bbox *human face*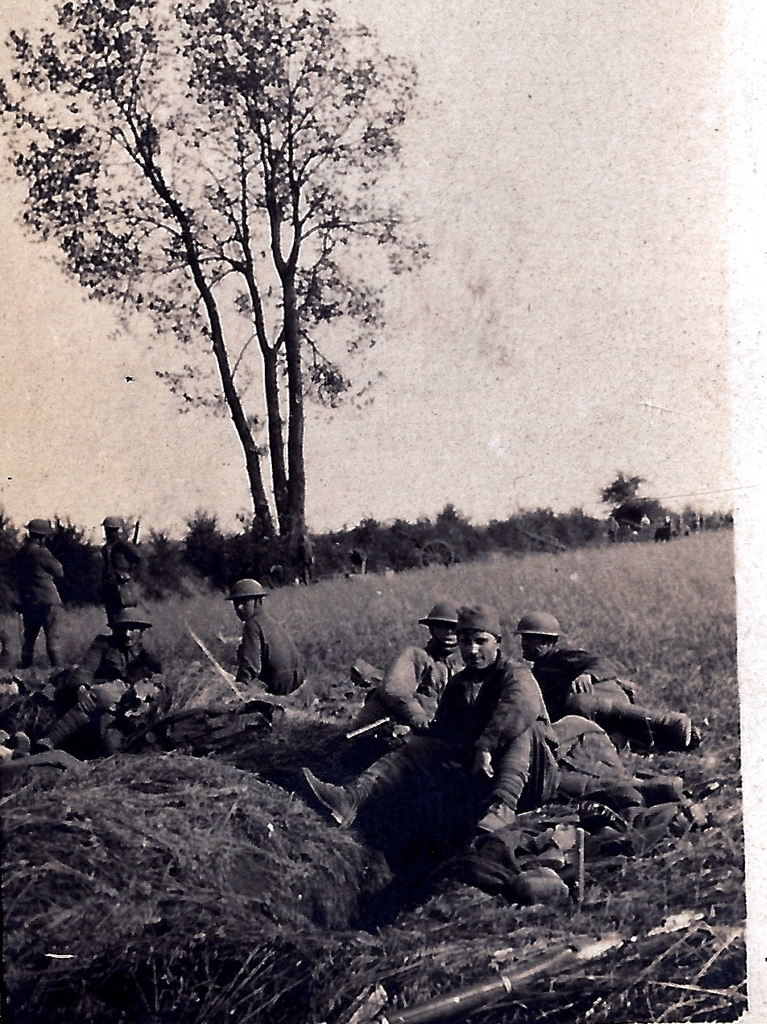
[457, 628, 495, 671]
